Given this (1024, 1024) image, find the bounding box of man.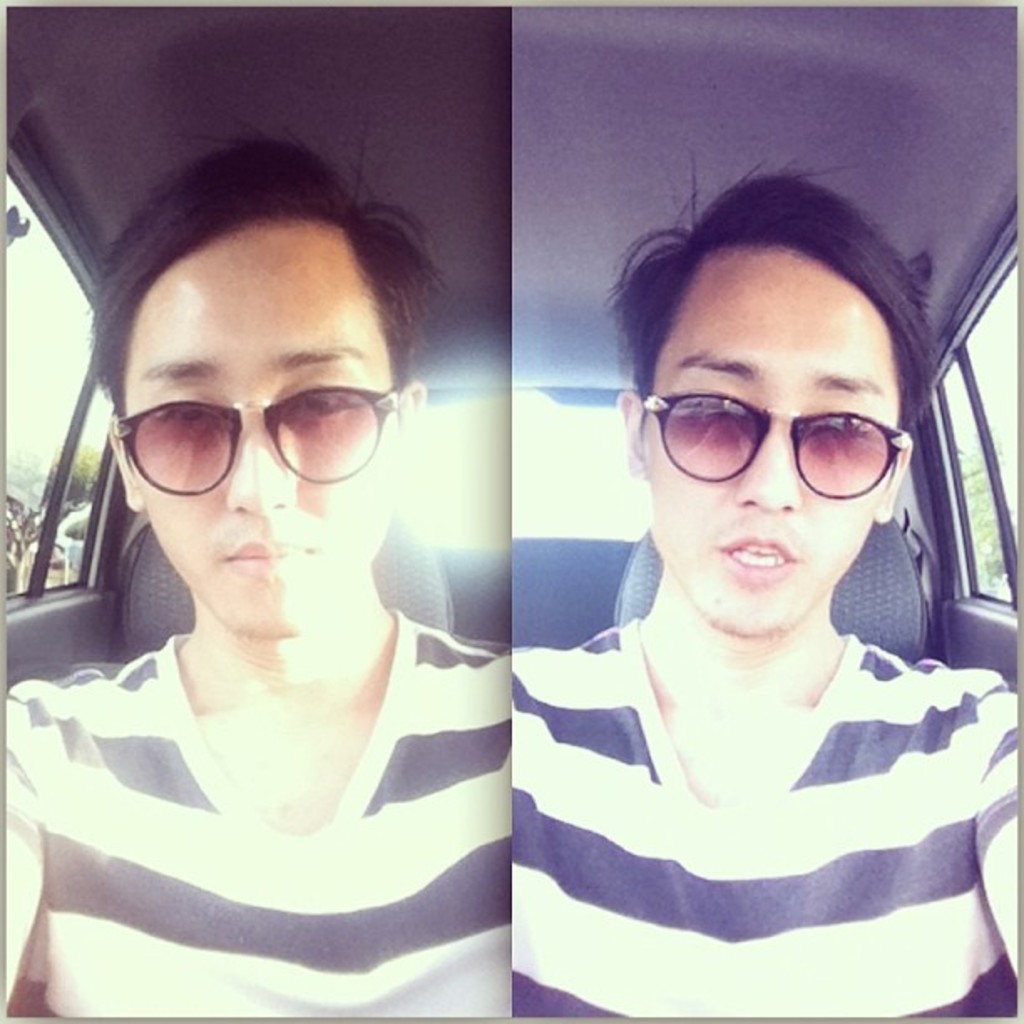
<box>0,147,661,1023</box>.
